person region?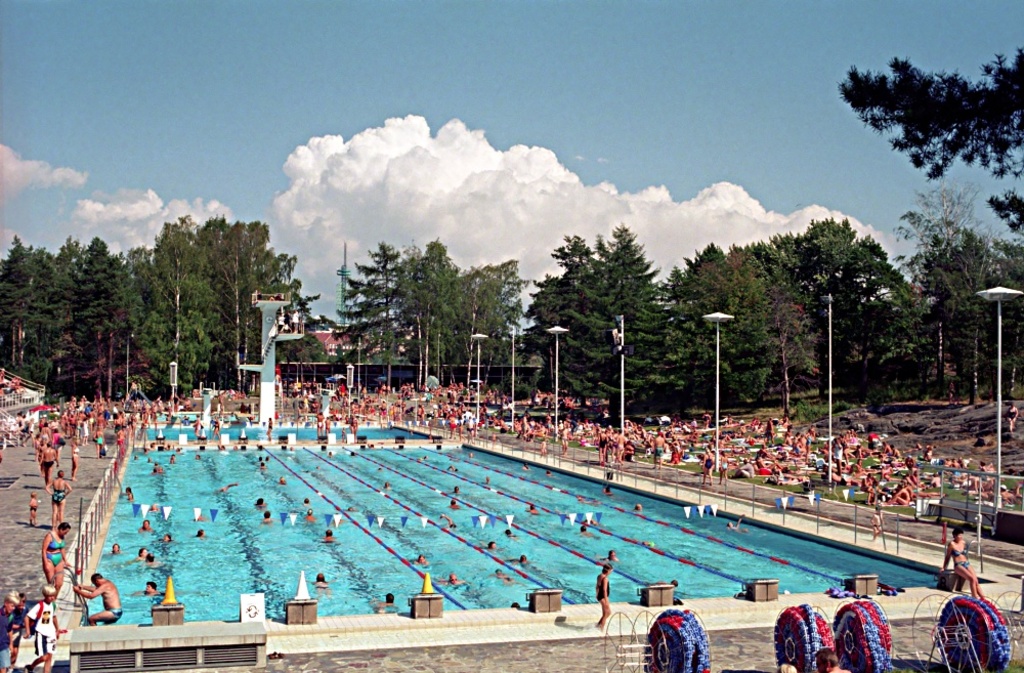
[443, 509, 456, 528]
